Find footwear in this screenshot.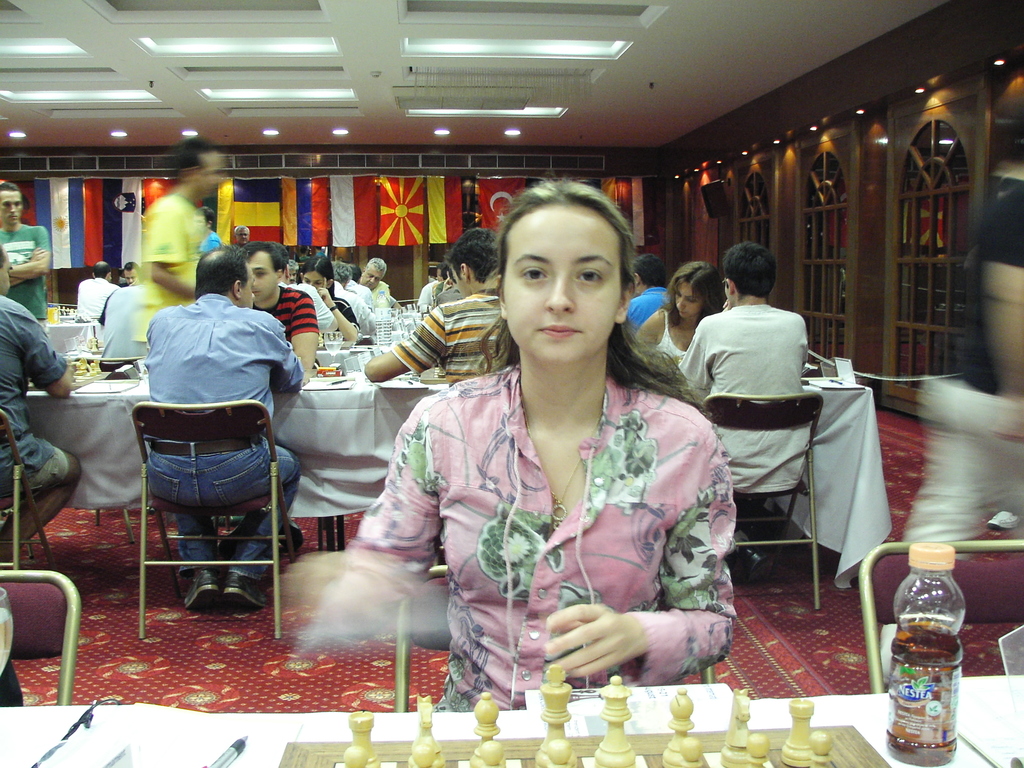
The bounding box for footwear is {"left": 182, "top": 572, "right": 219, "bottom": 610}.
